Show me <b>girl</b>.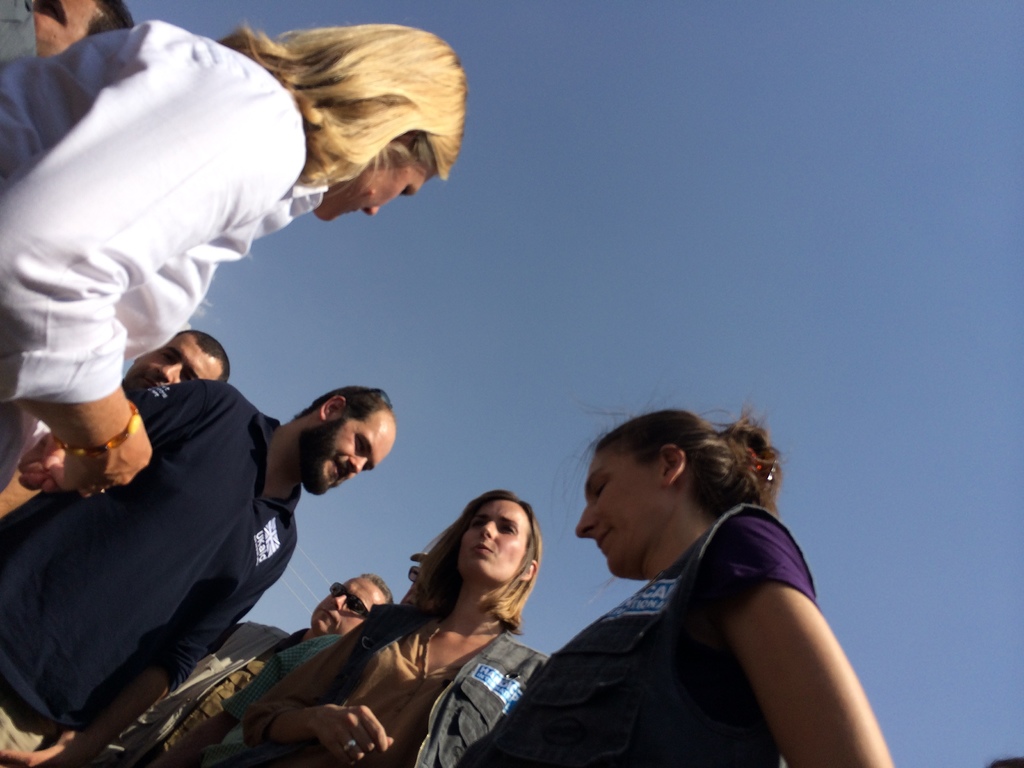
<b>girl</b> is here: [449,373,898,767].
